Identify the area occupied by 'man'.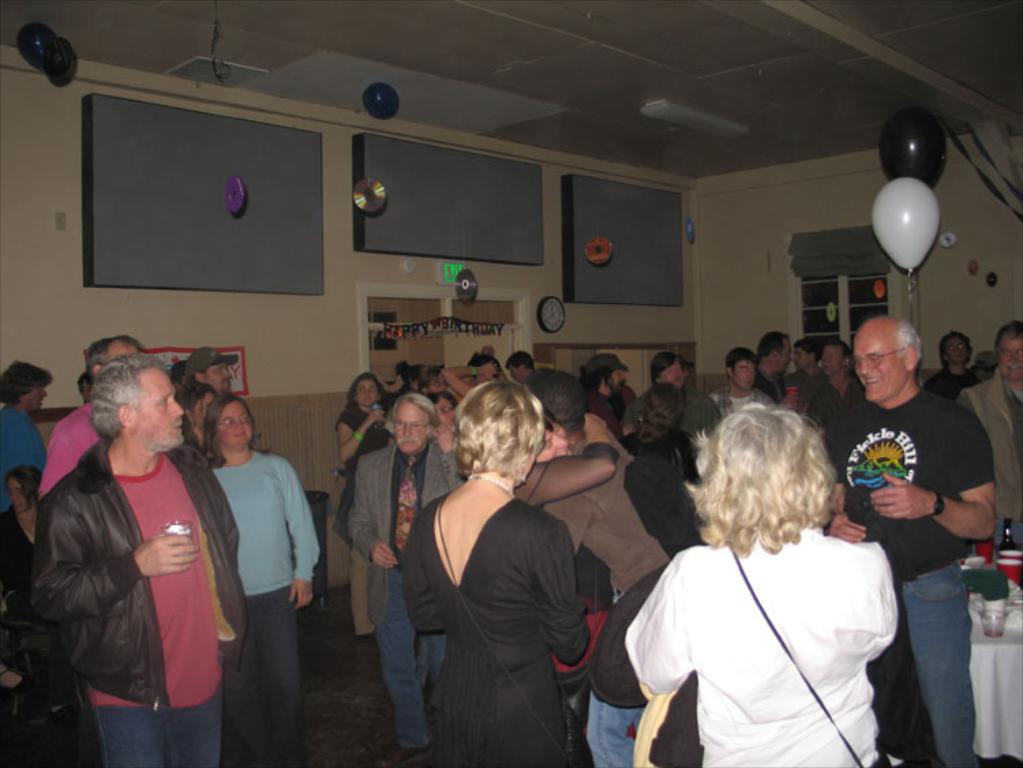
Area: crop(915, 327, 979, 404).
